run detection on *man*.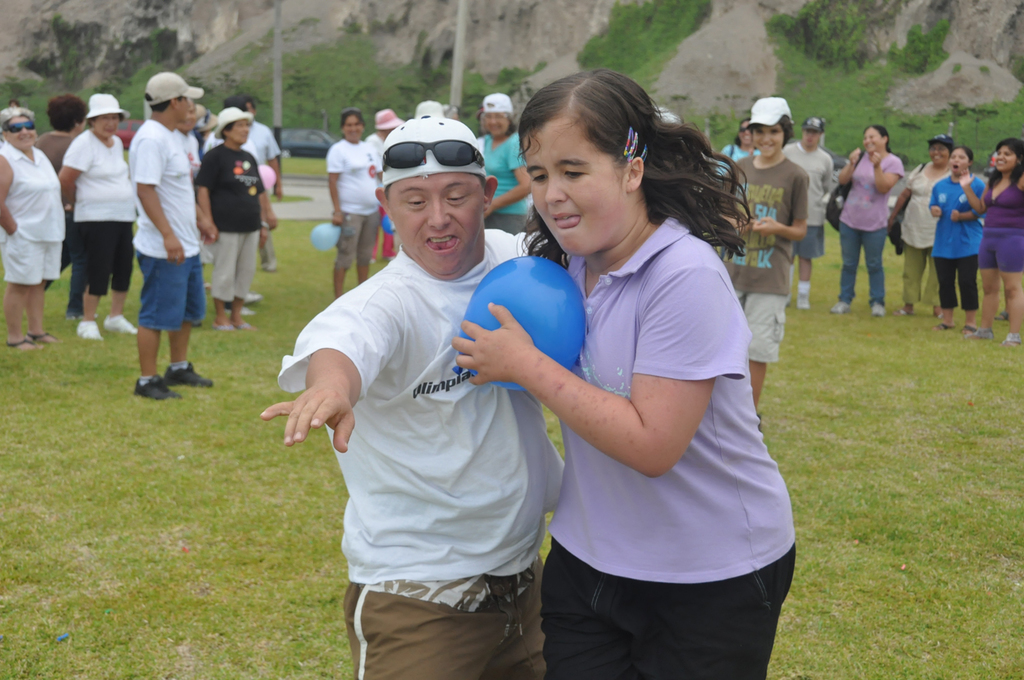
Result: x1=262, y1=73, x2=565, y2=679.
